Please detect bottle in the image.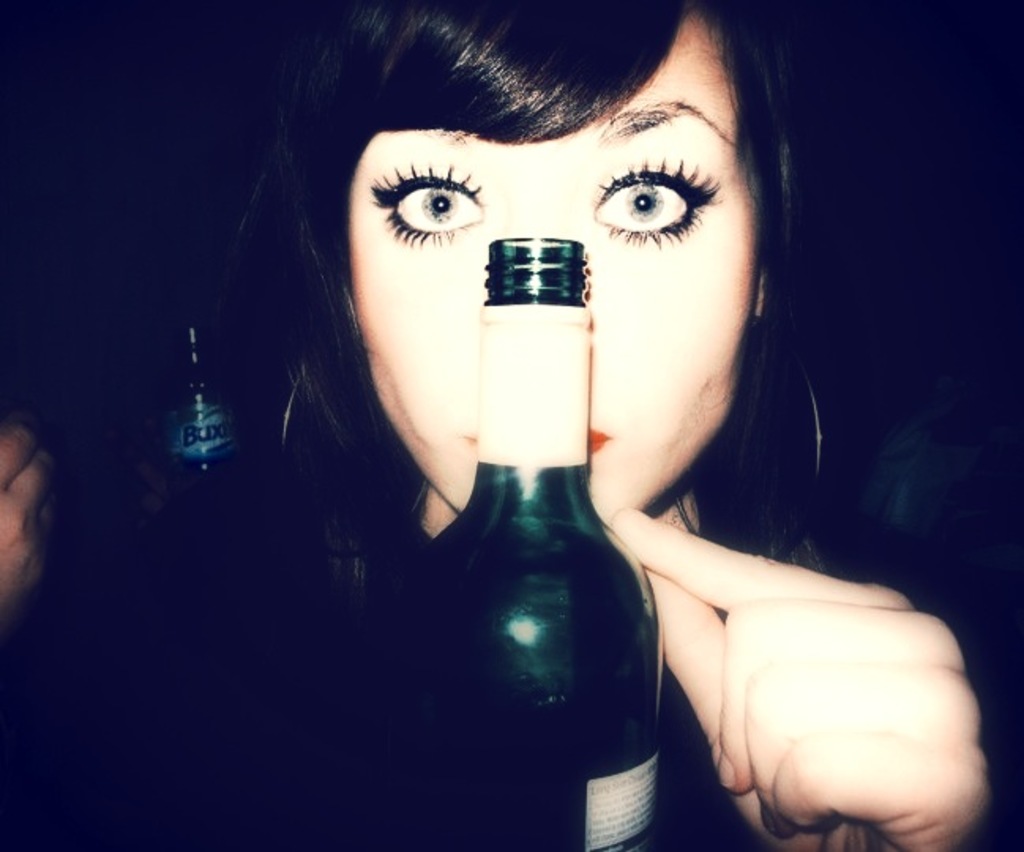
detection(134, 306, 251, 577).
